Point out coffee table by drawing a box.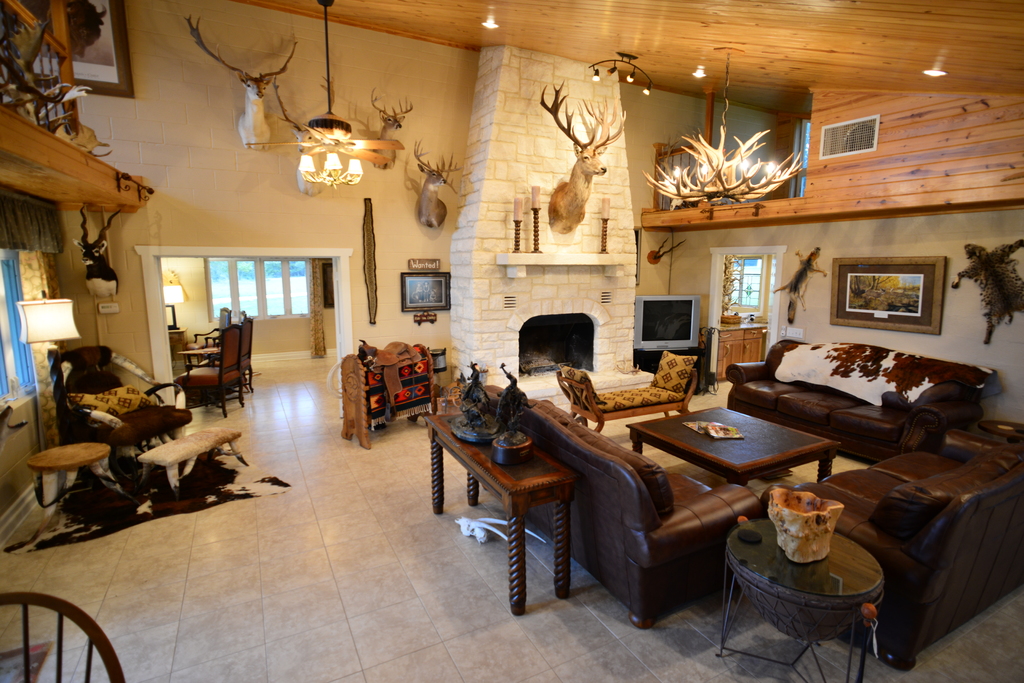
detection(174, 345, 215, 354).
